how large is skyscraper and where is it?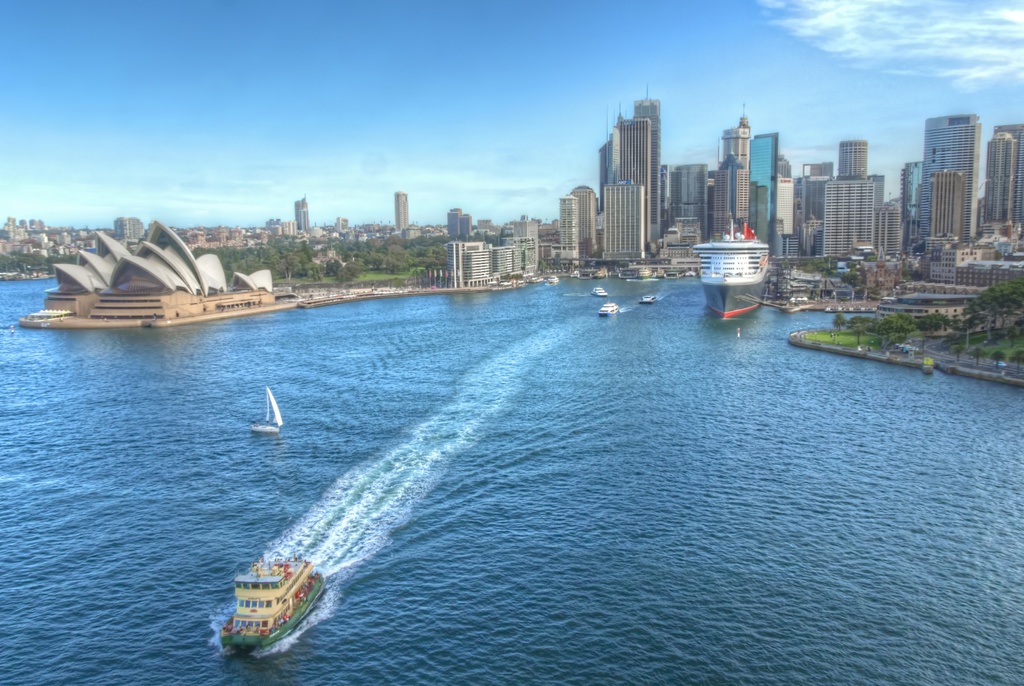
Bounding box: bbox=[601, 174, 656, 261].
